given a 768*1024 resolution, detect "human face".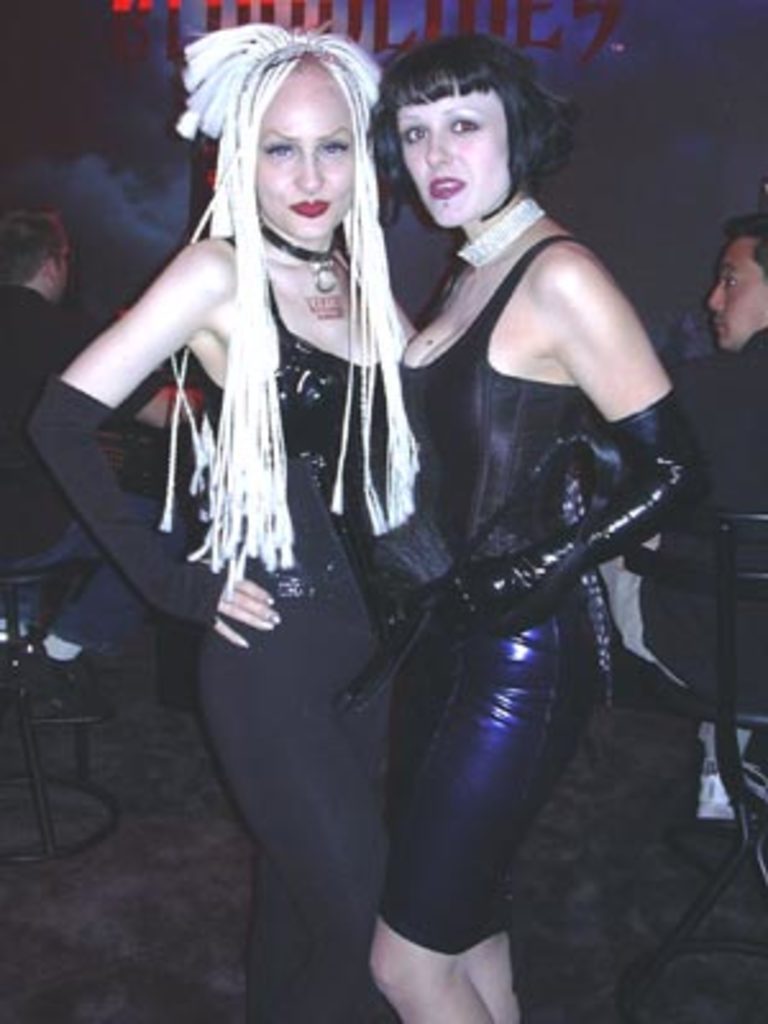
(x1=256, y1=51, x2=356, y2=241).
